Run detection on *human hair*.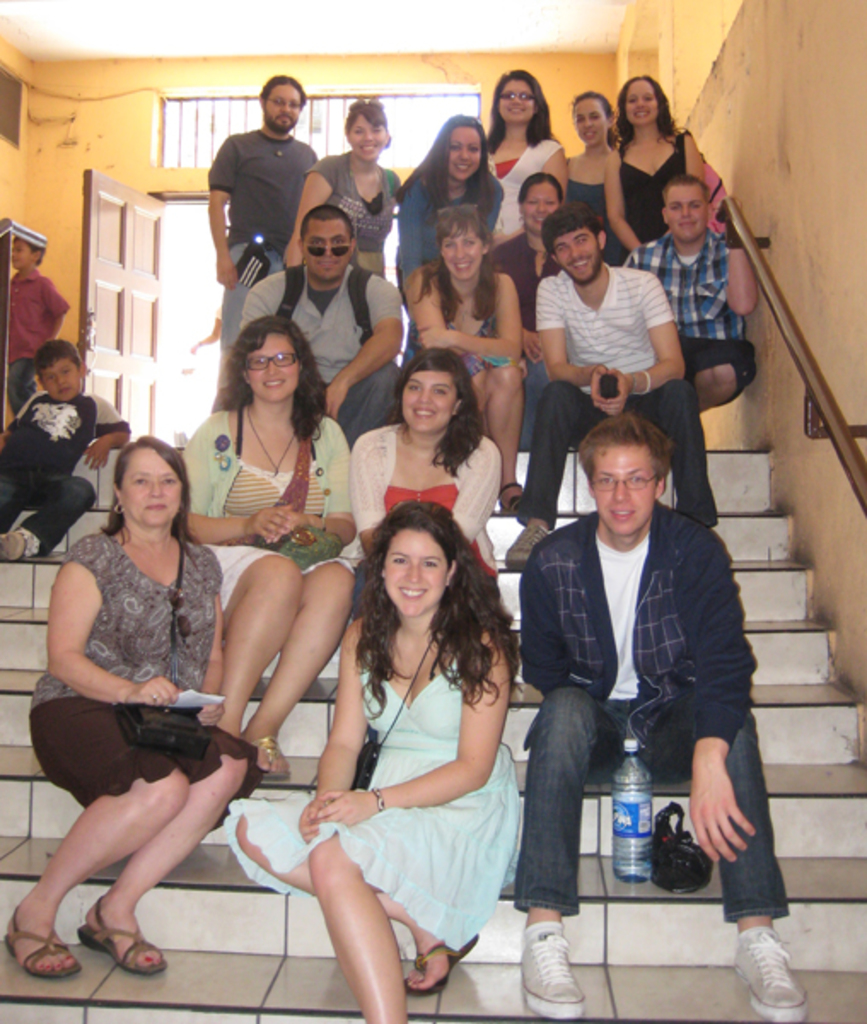
Result: rect(575, 89, 618, 145).
